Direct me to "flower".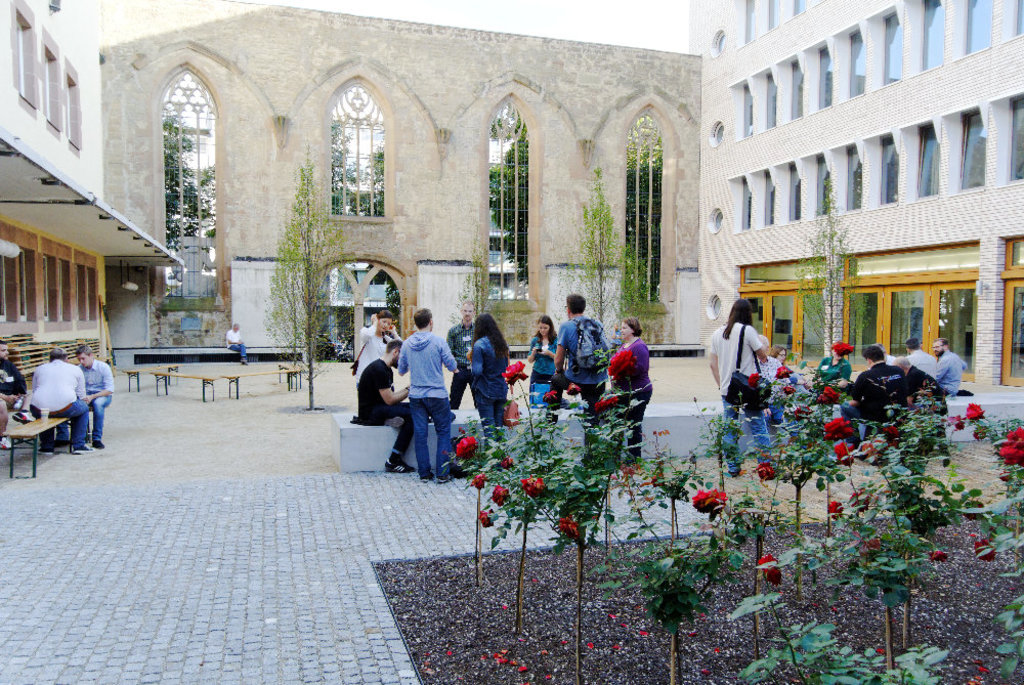
Direction: 975/421/990/441.
